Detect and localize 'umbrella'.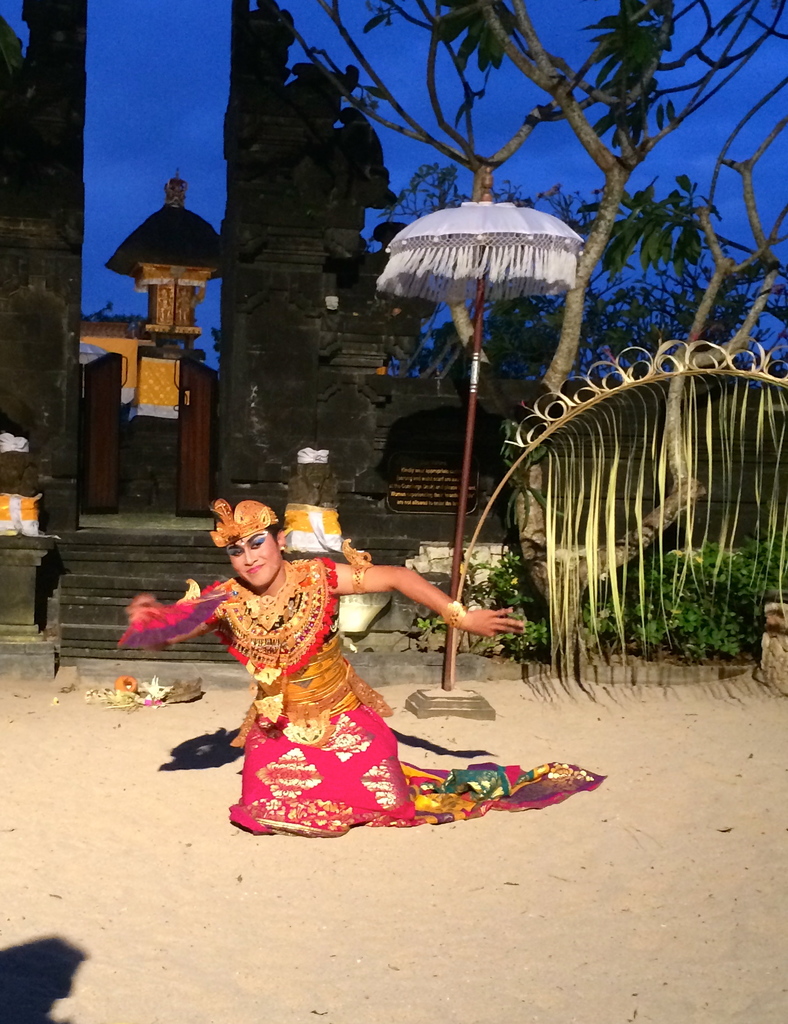
Localized at box(375, 176, 593, 698).
